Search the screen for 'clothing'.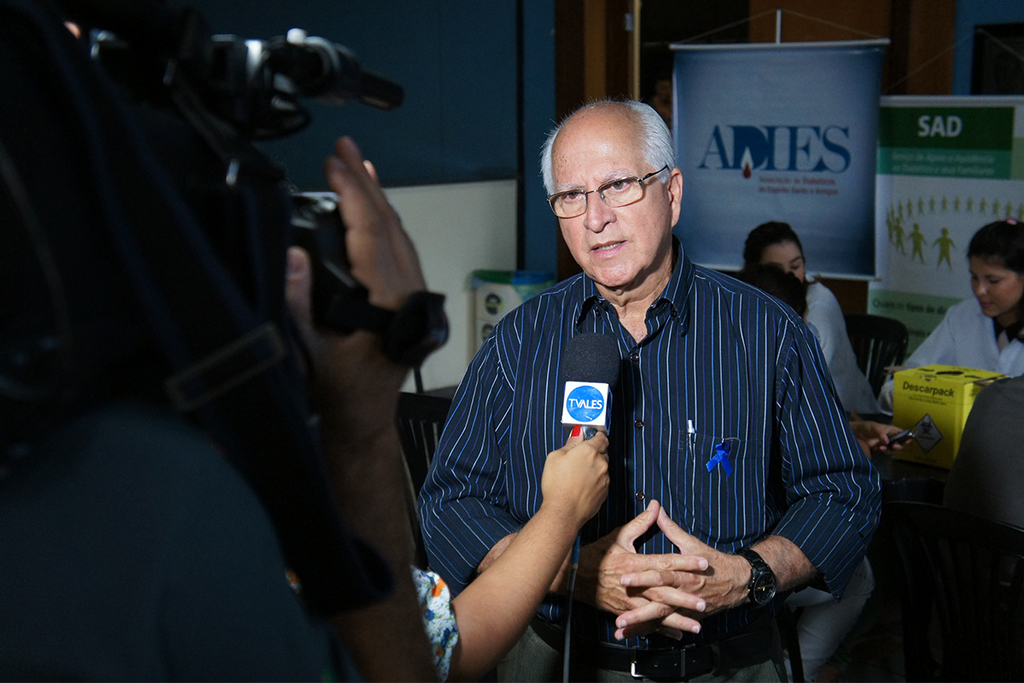
Found at {"x1": 807, "y1": 274, "x2": 881, "y2": 414}.
